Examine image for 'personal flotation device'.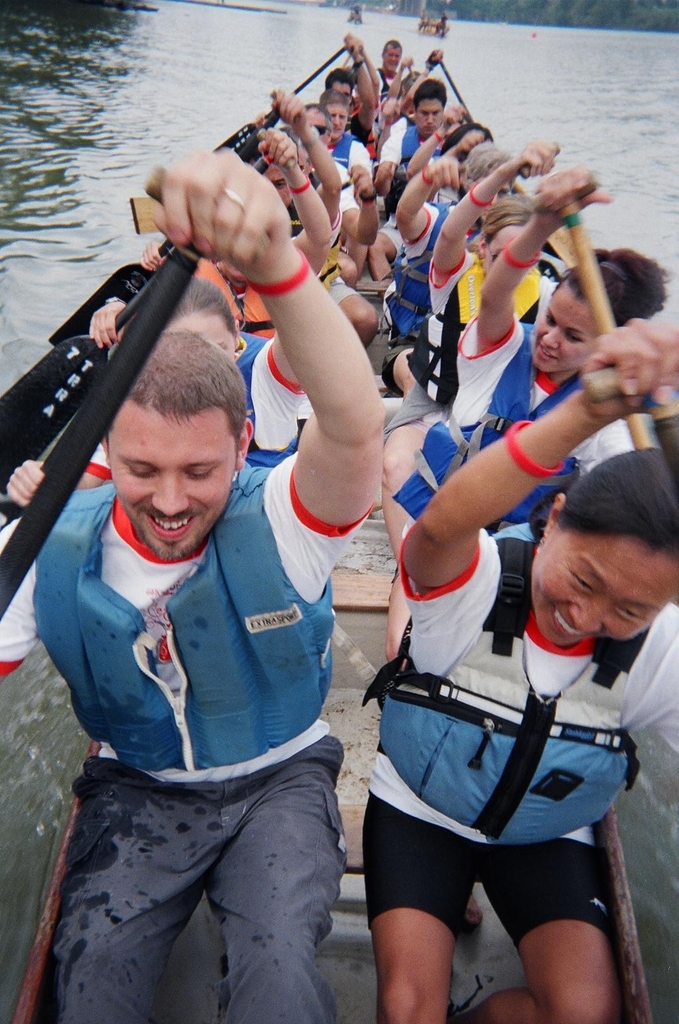
Examination result: select_region(355, 513, 654, 856).
